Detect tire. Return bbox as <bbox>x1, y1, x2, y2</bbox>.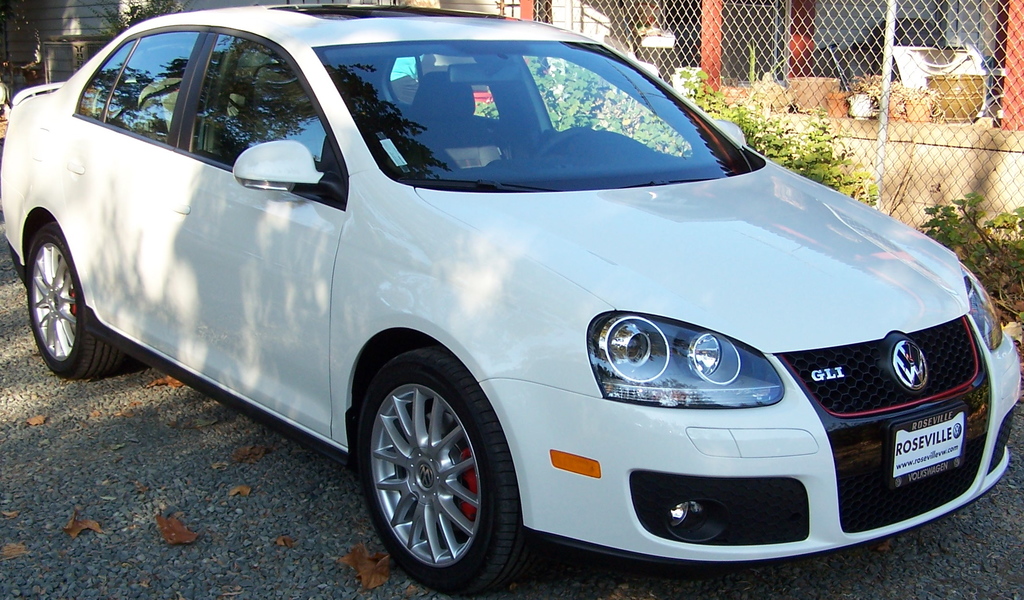
<bbox>26, 227, 109, 377</bbox>.
